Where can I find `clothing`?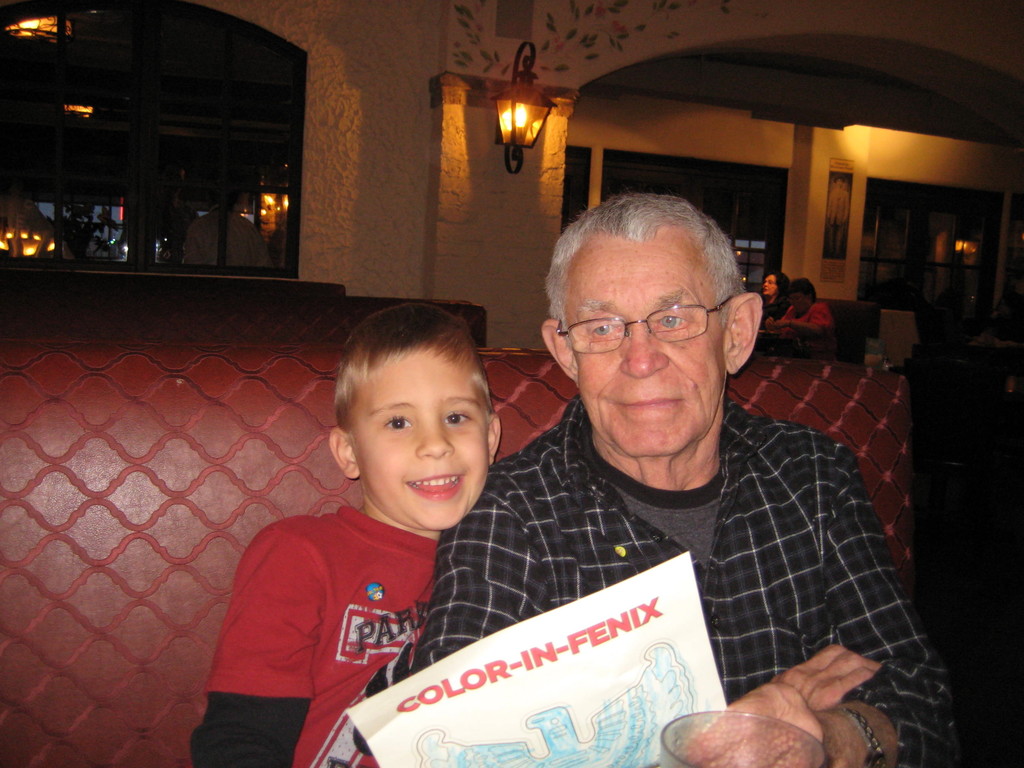
You can find it at 189, 506, 471, 767.
